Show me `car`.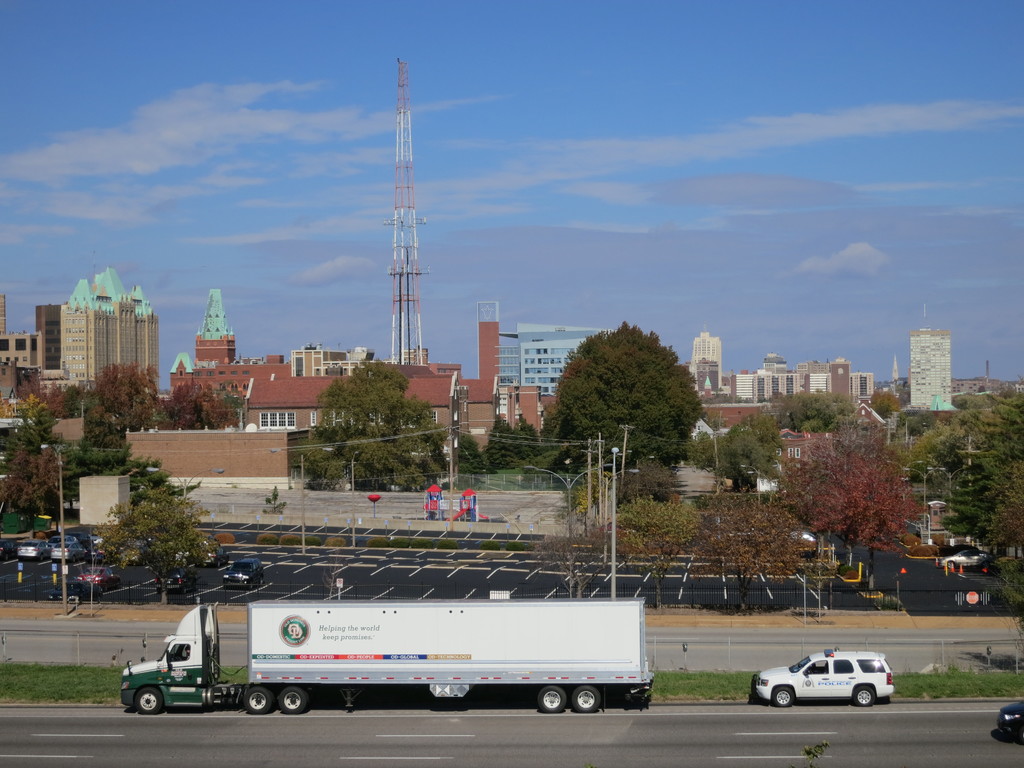
`car` is here: x1=76, y1=568, x2=122, y2=584.
